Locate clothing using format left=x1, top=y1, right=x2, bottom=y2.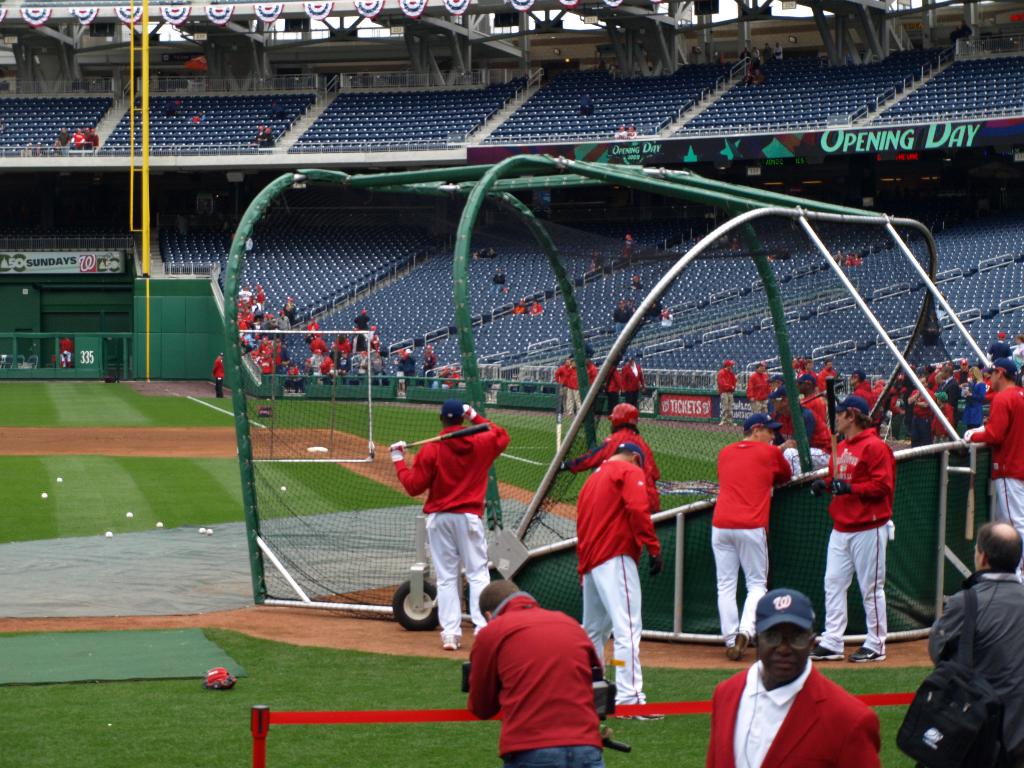
left=817, top=429, right=895, bottom=655.
